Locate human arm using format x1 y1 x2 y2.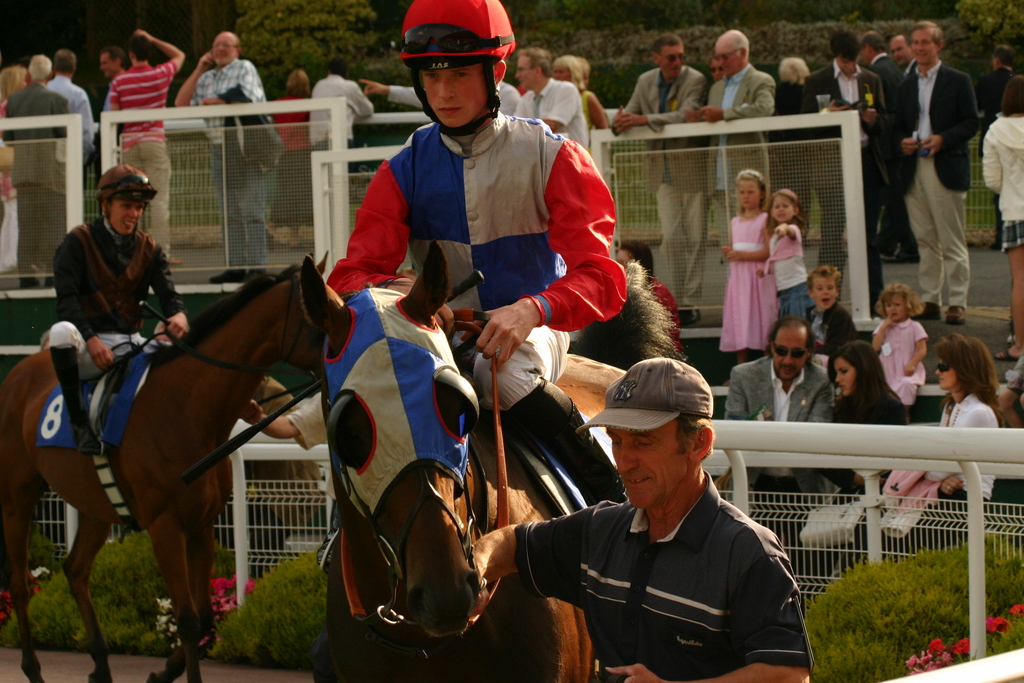
367 75 420 113.
